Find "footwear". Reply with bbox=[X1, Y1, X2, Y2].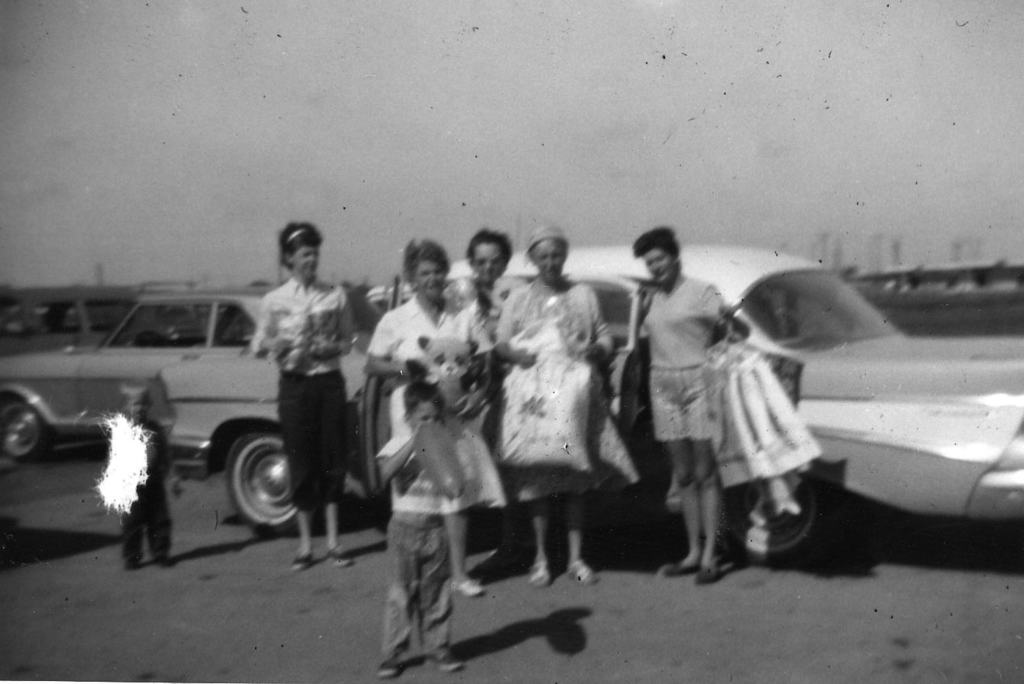
bbox=[377, 658, 405, 676].
